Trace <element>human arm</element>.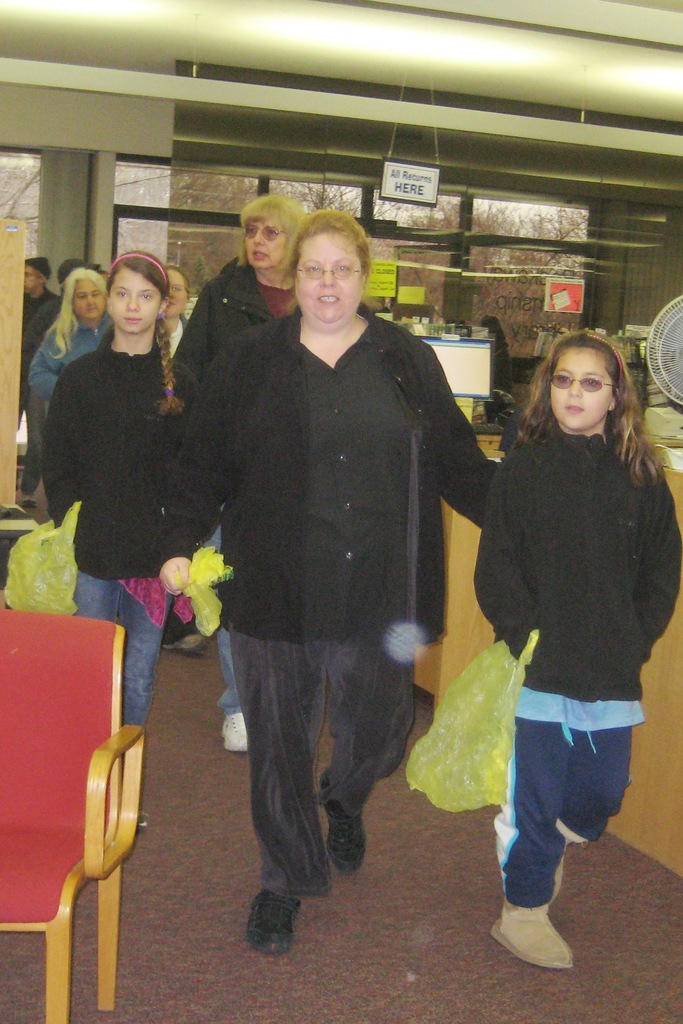
Traced to box=[637, 455, 682, 665].
